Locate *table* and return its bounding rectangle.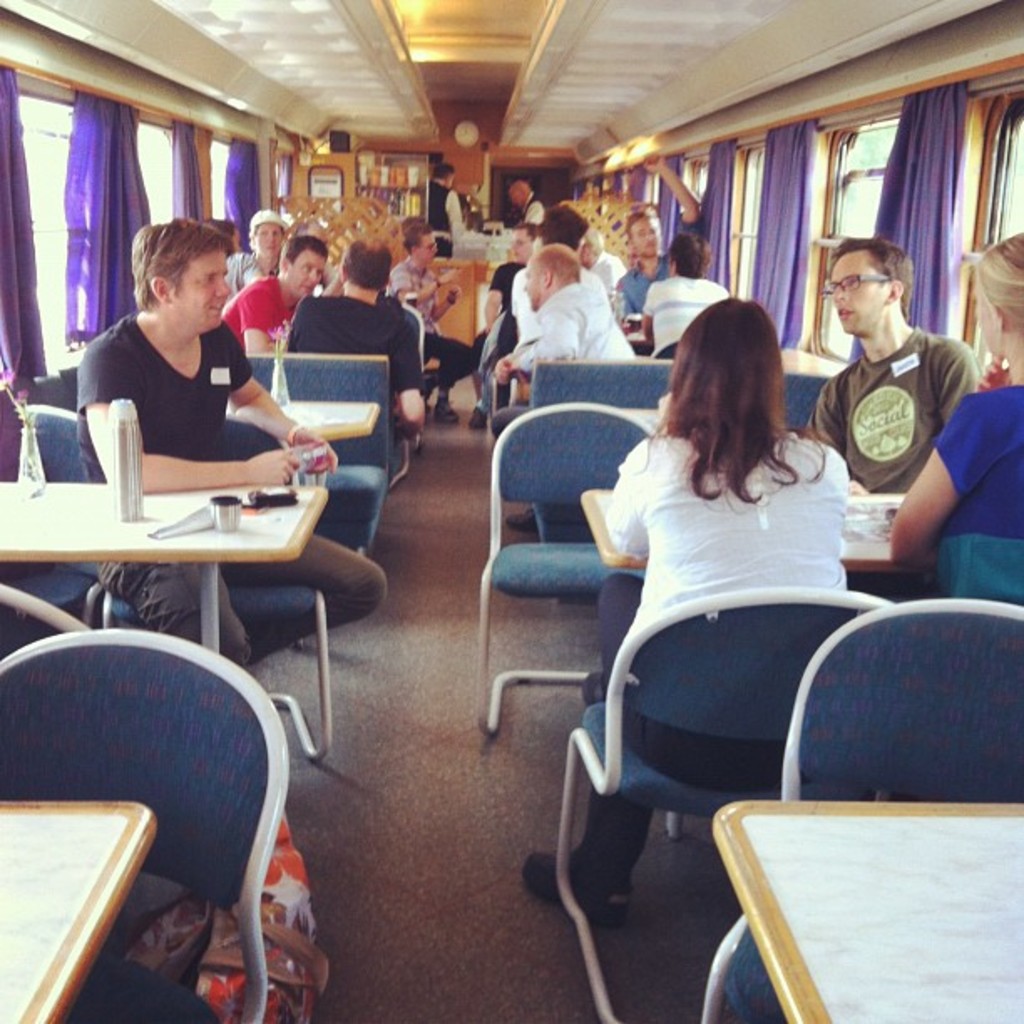
region(5, 805, 152, 1022).
